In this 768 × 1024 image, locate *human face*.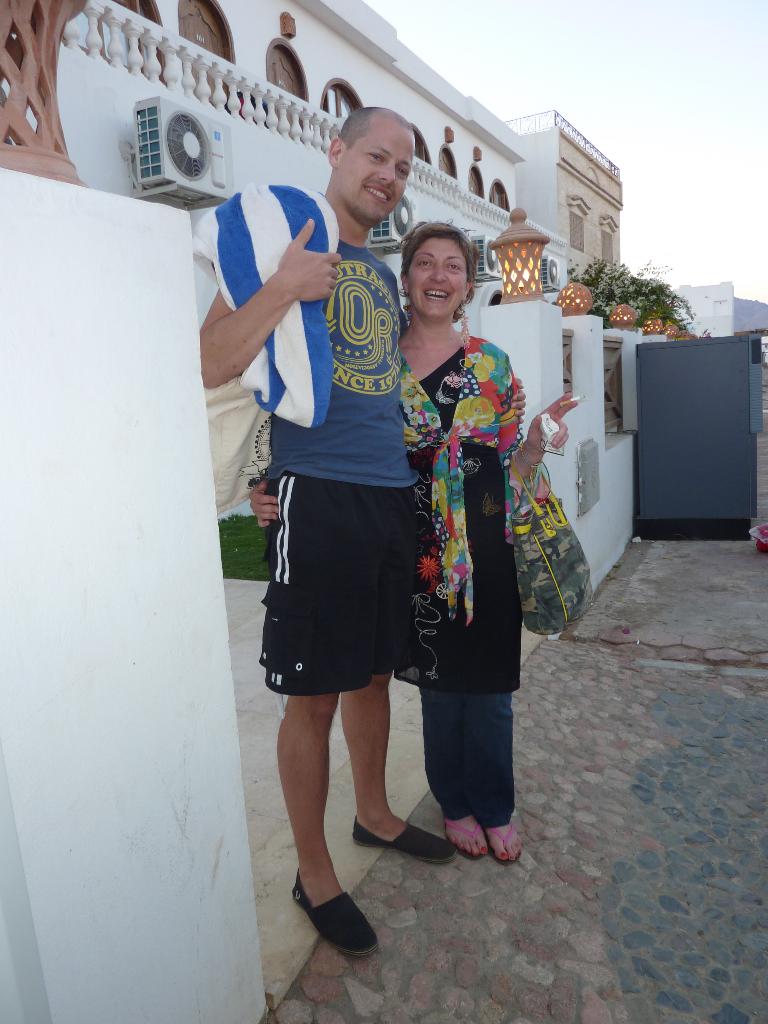
Bounding box: (x1=412, y1=239, x2=467, y2=319).
